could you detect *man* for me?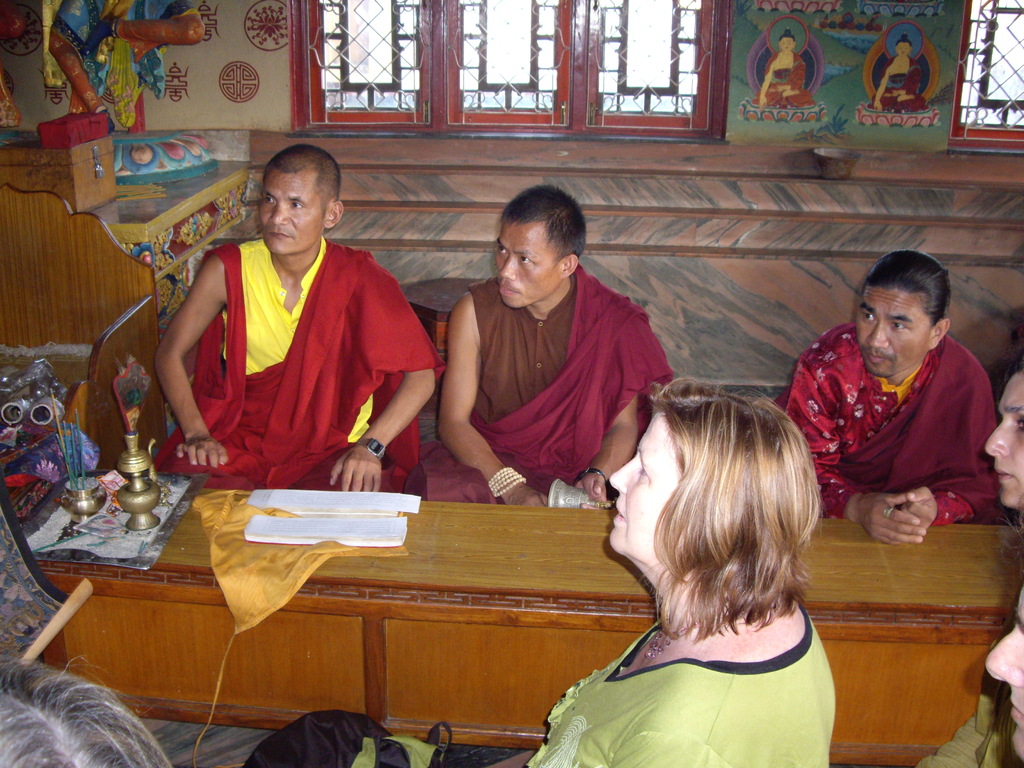
Detection result: 399, 180, 676, 515.
